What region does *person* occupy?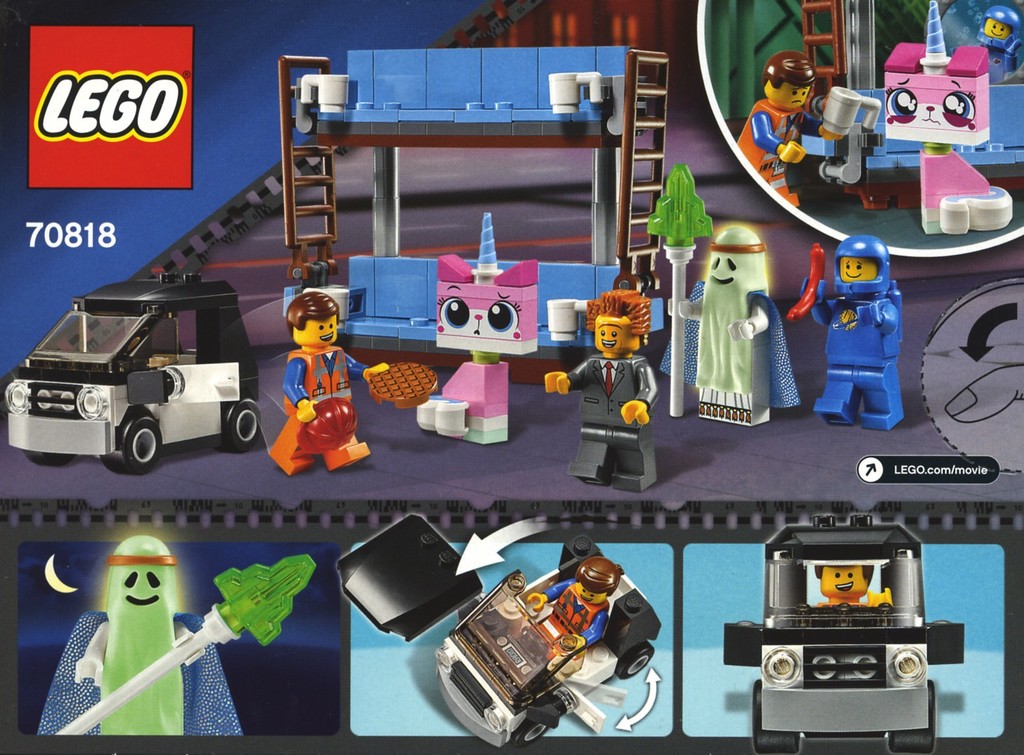
bbox=(971, 5, 1023, 90).
